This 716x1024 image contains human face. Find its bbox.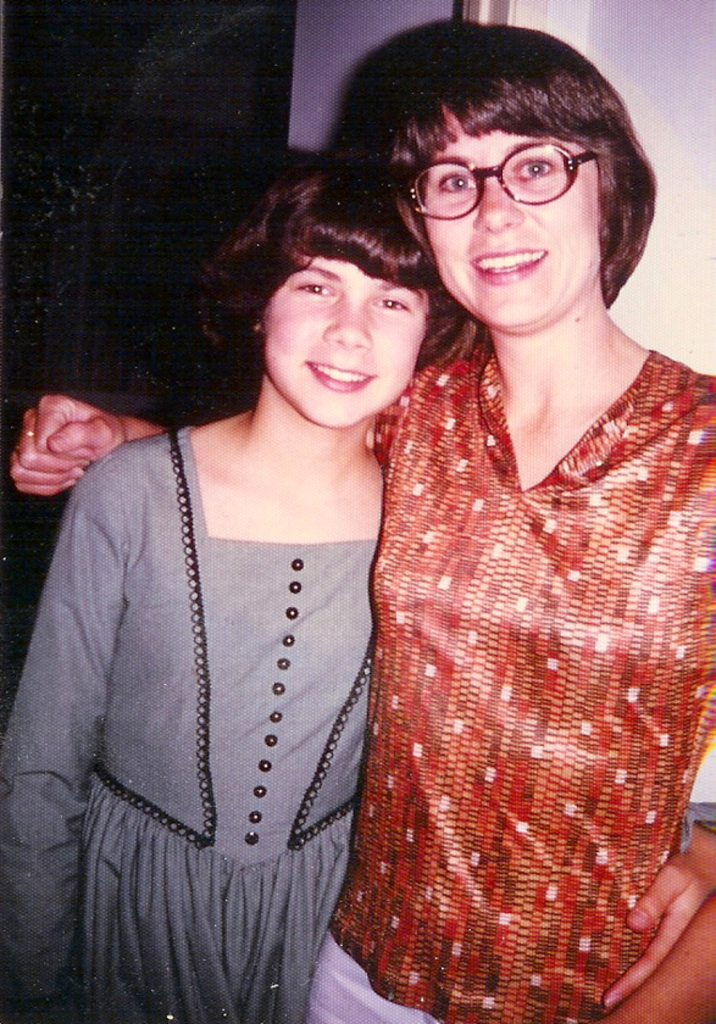
bbox=(413, 99, 598, 332).
